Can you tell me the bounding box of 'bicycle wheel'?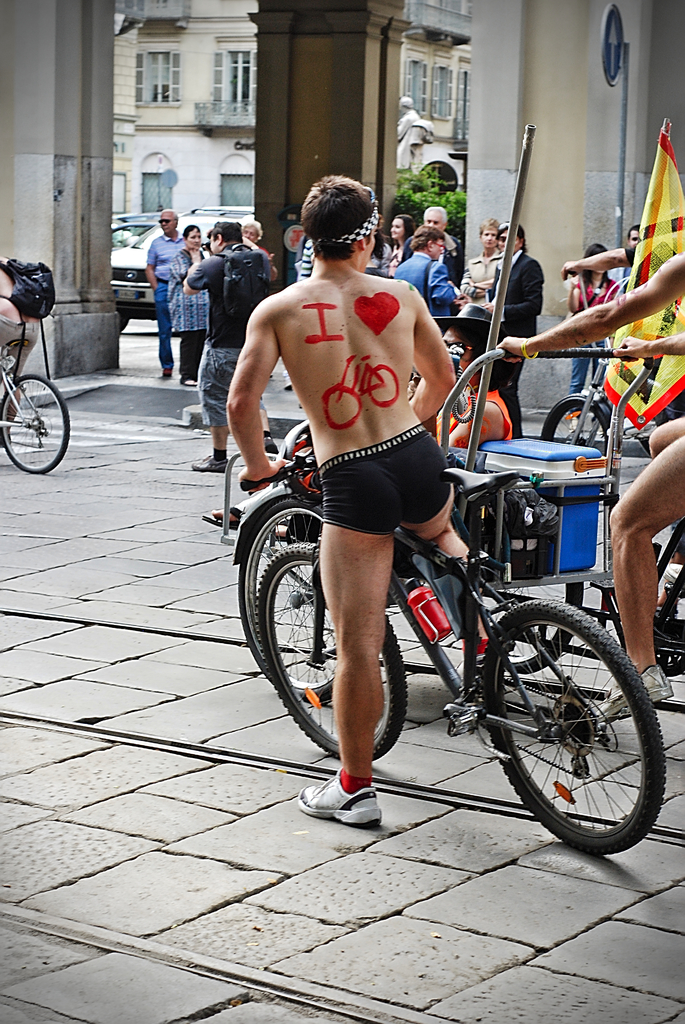
x1=469, y1=609, x2=670, y2=852.
